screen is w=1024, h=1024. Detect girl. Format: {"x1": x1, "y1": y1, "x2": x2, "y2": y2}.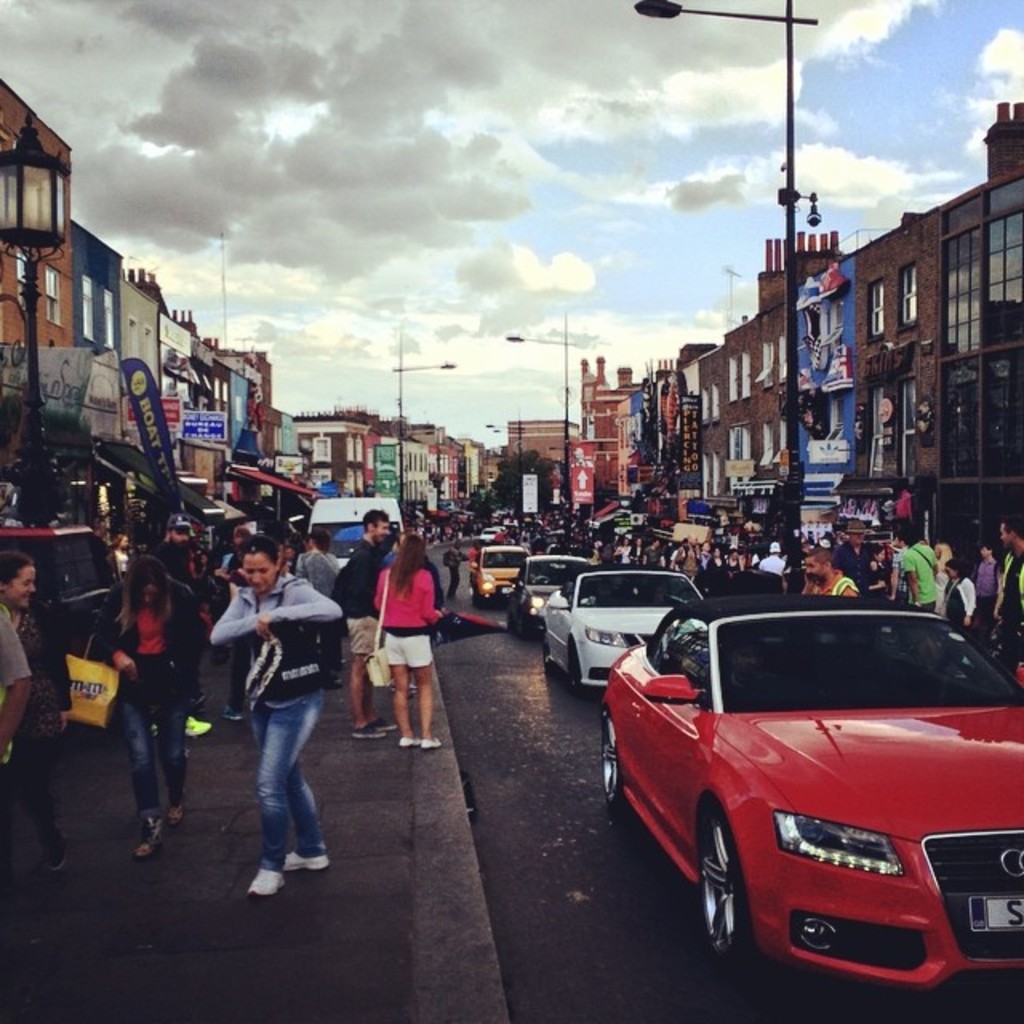
{"x1": 947, "y1": 560, "x2": 971, "y2": 632}.
